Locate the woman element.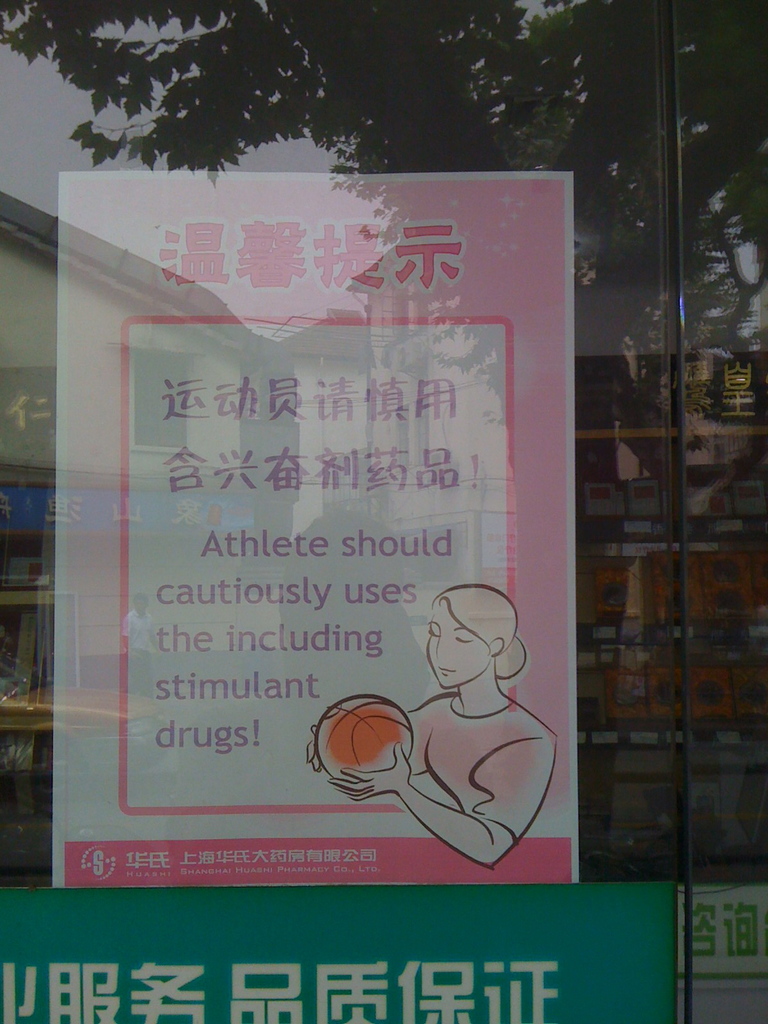
Element bbox: detection(291, 541, 554, 856).
